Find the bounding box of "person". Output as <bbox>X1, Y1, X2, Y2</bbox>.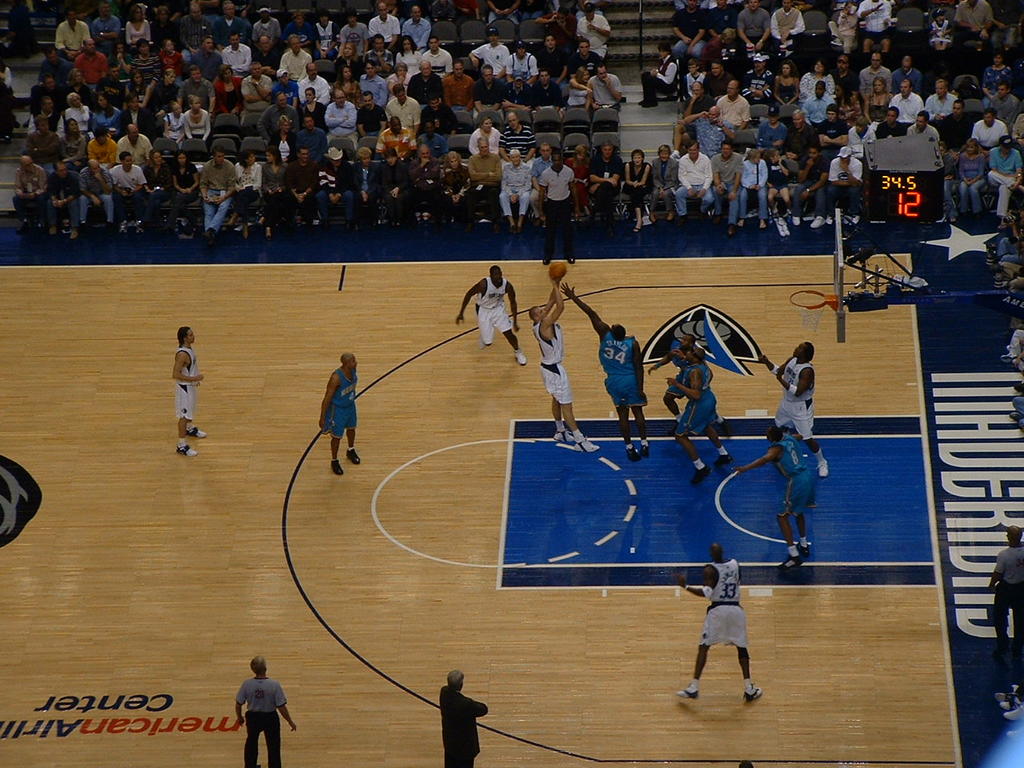
<bbox>241, 60, 272, 125</bbox>.
